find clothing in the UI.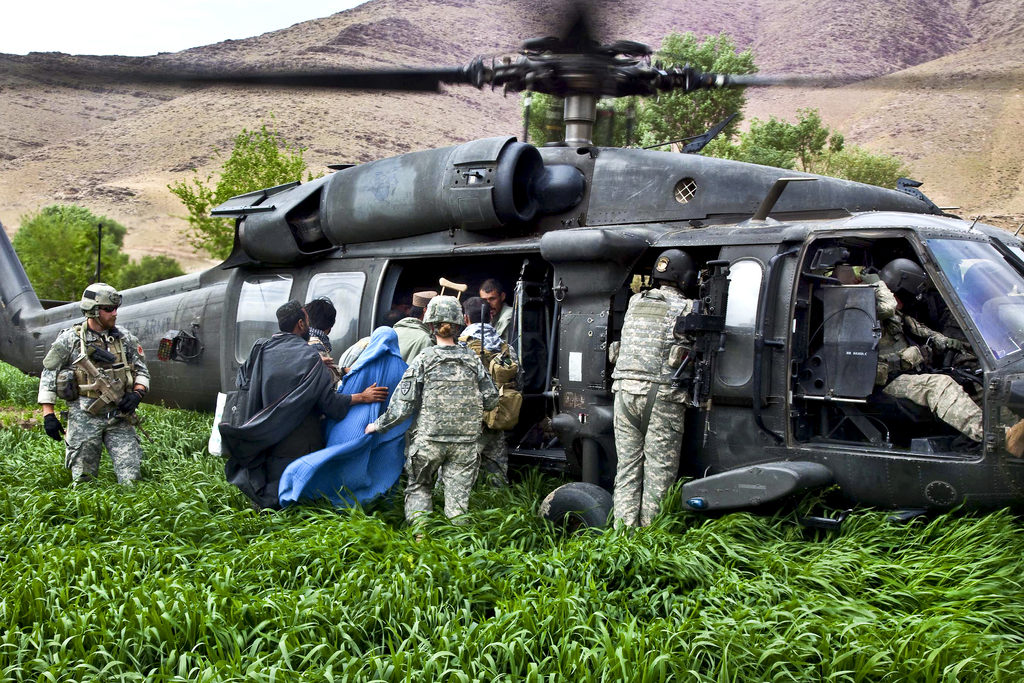
UI element at rect(259, 320, 406, 516).
